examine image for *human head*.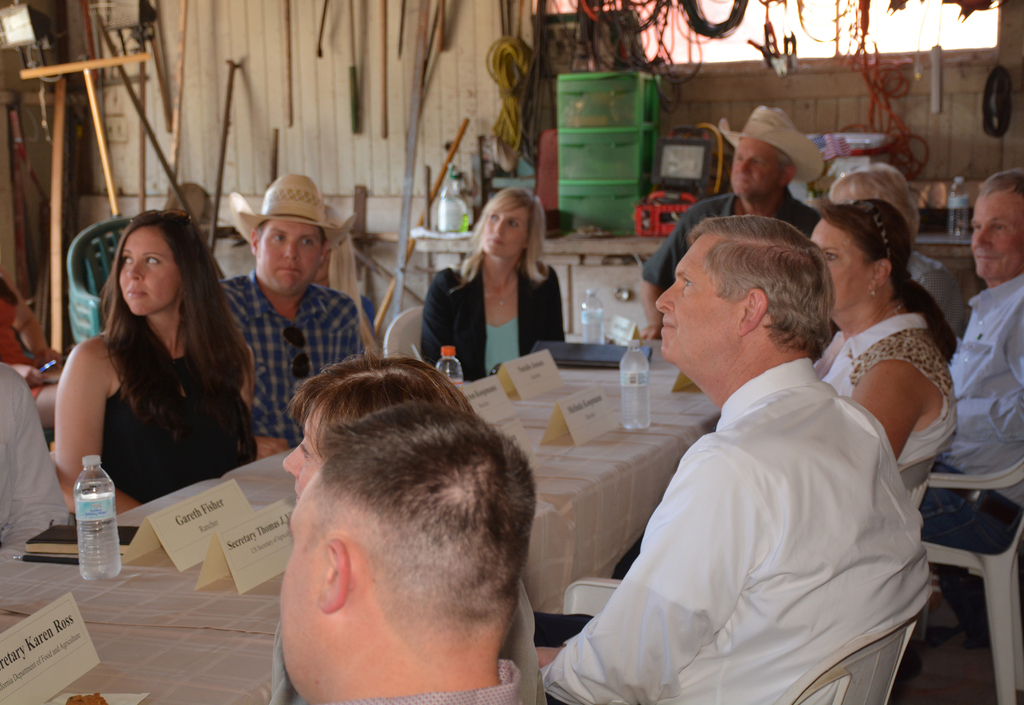
Examination result: bbox=[812, 198, 917, 313].
